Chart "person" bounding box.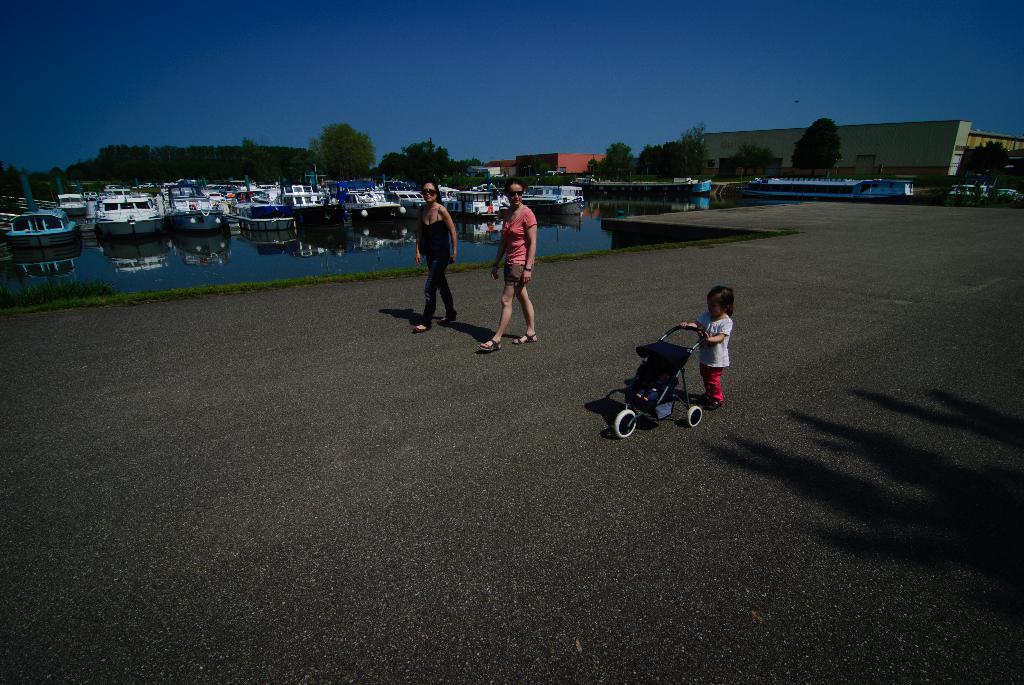
Charted: 480,178,536,348.
